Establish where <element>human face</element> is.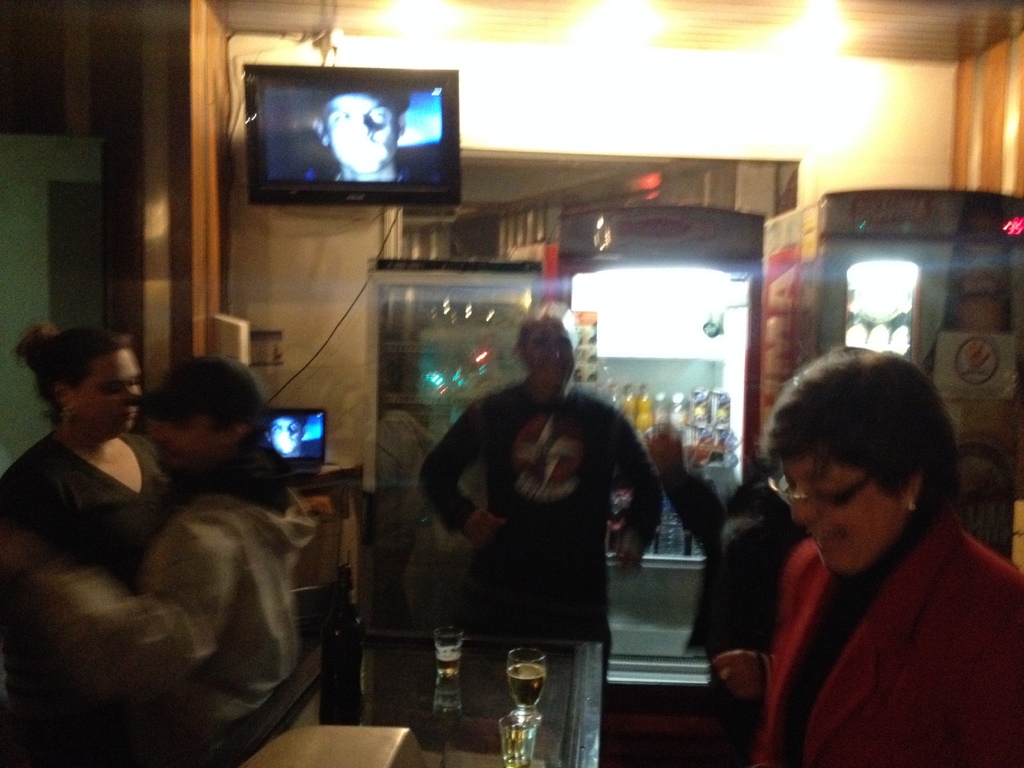
Established at box=[521, 312, 579, 382].
